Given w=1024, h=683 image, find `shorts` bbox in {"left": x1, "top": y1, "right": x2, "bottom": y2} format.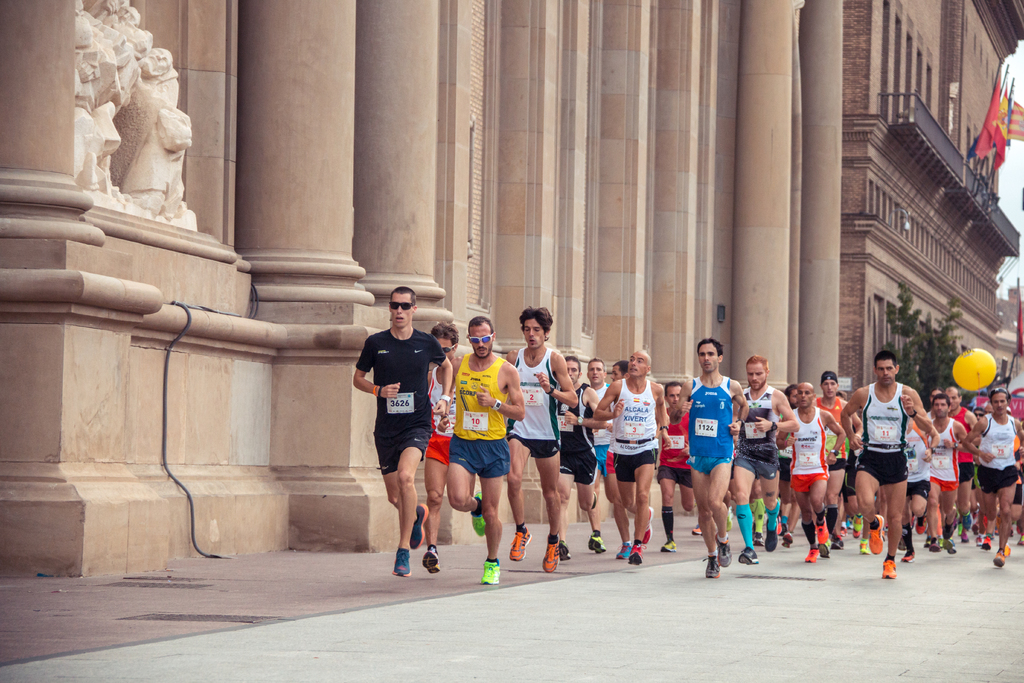
{"left": 425, "top": 426, "right": 449, "bottom": 466}.
